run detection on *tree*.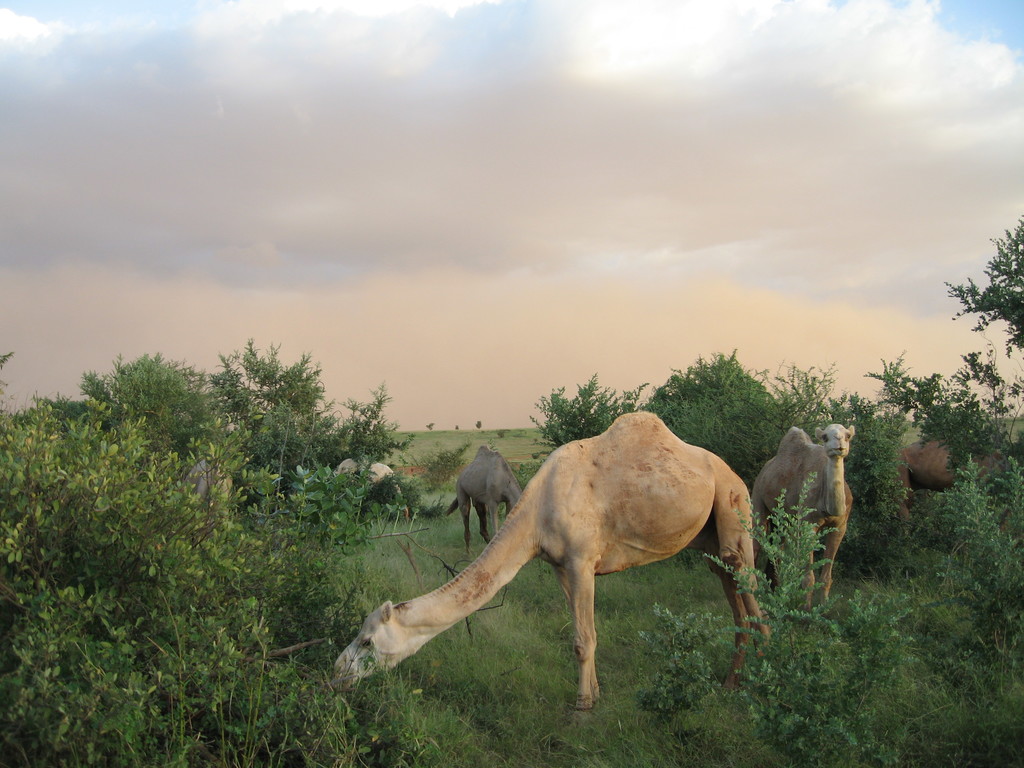
Result: bbox(0, 394, 422, 767).
